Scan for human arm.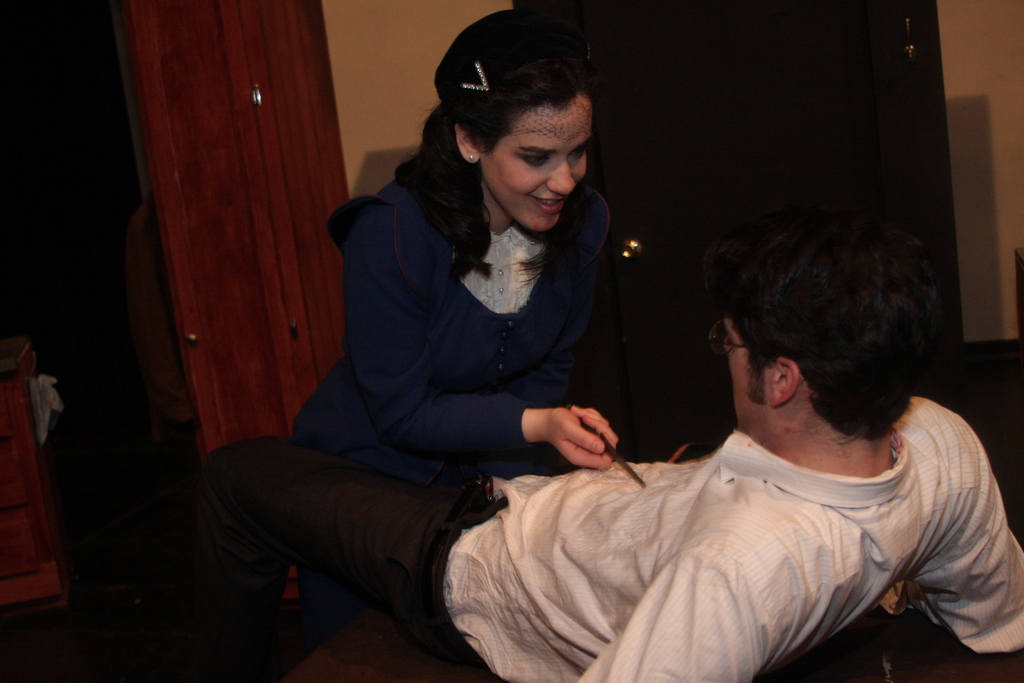
Scan result: bbox(920, 415, 1004, 670).
